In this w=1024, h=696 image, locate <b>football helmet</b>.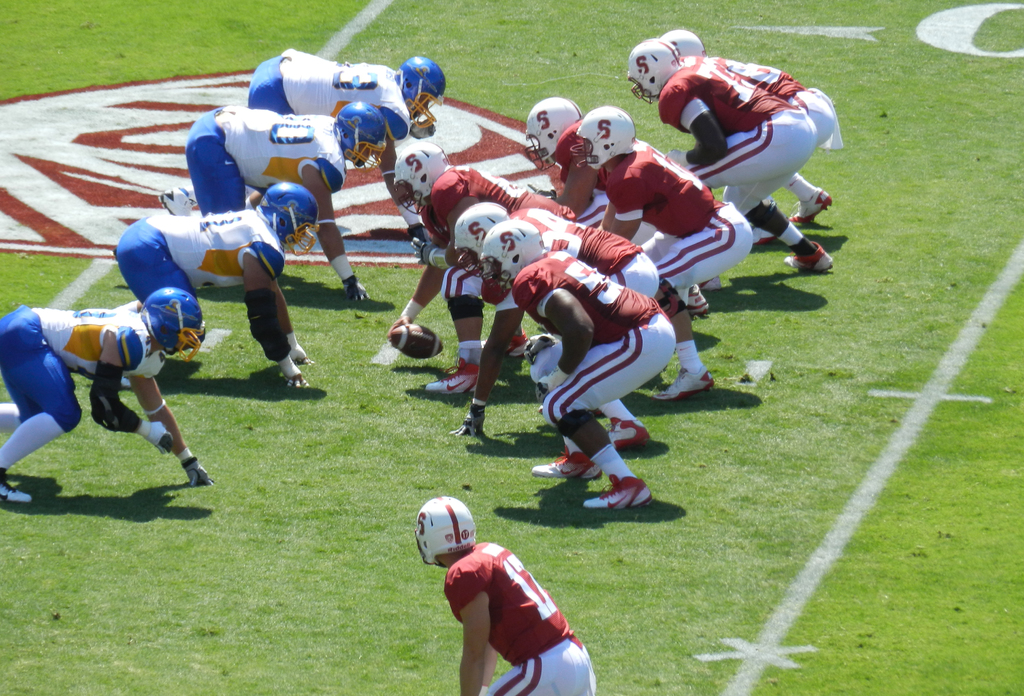
Bounding box: <box>397,58,451,135</box>.
